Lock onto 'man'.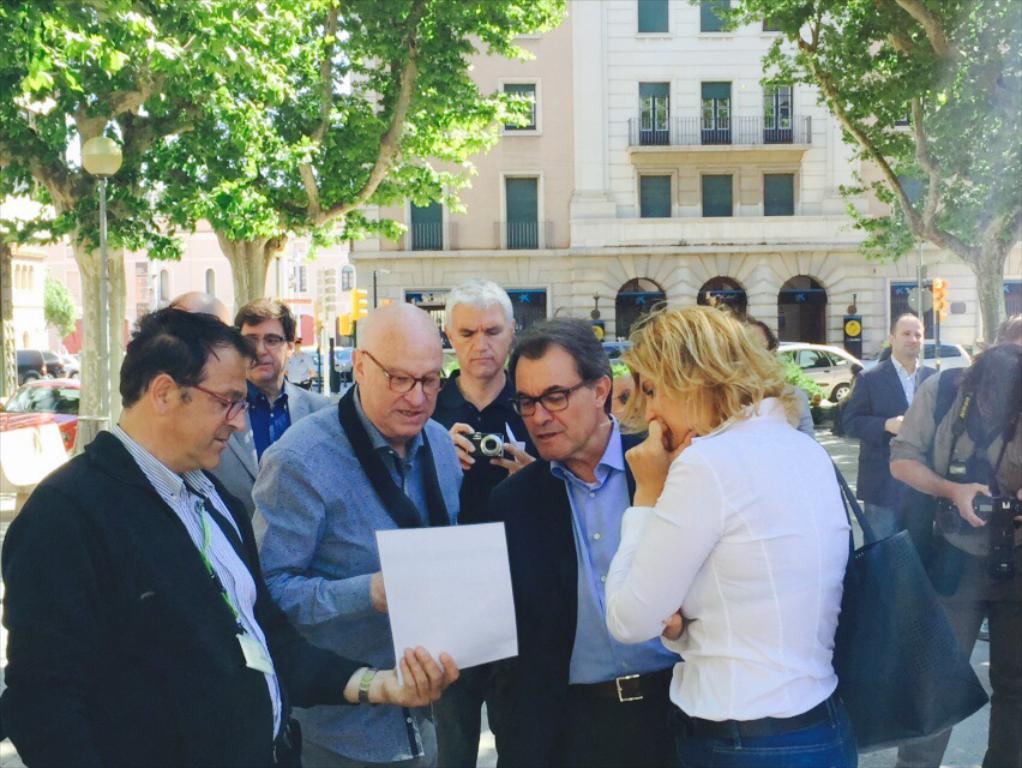
Locked: Rect(487, 301, 681, 767).
